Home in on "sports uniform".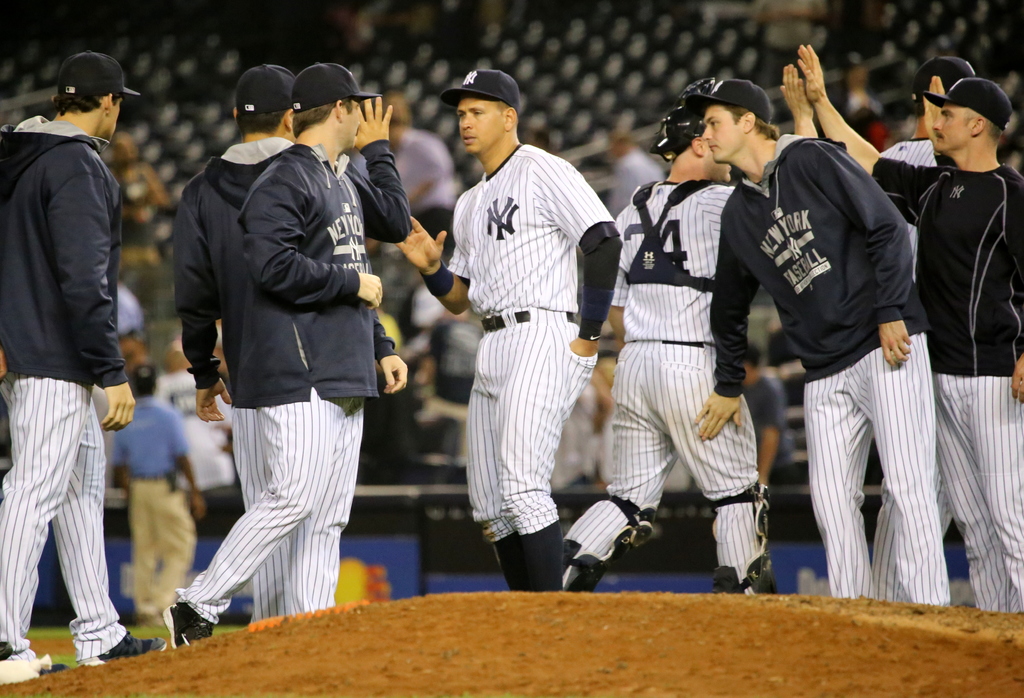
Homed in at select_region(173, 65, 397, 648).
